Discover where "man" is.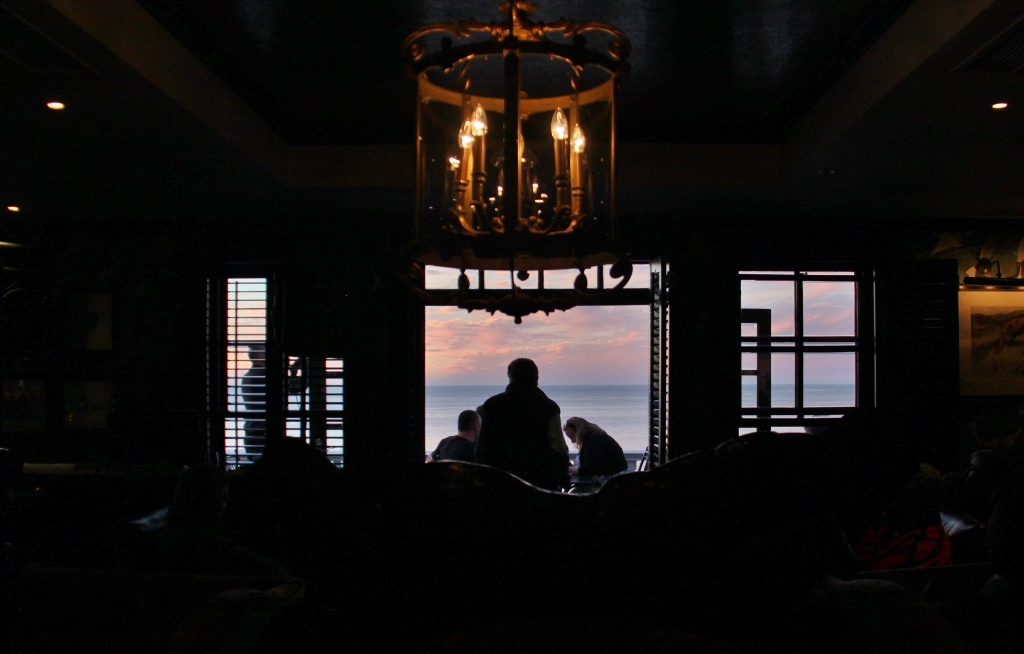
Discovered at (473, 356, 573, 489).
